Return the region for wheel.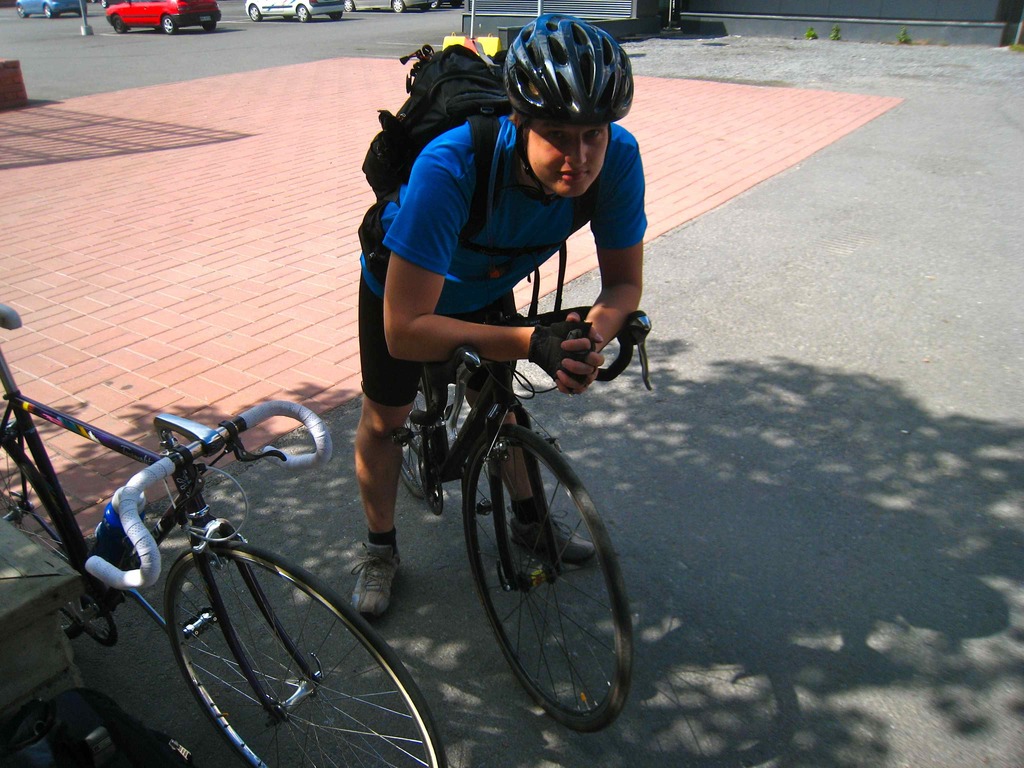
[x1=162, y1=16, x2=177, y2=35].
